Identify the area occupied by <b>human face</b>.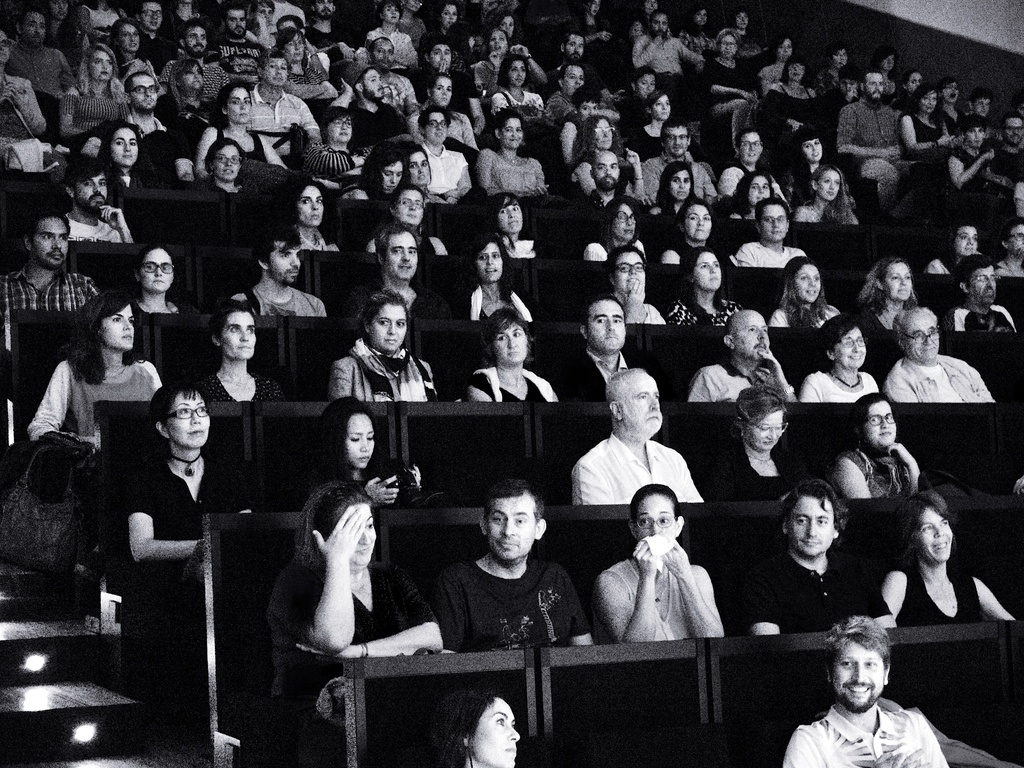
Area: [476, 241, 503, 282].
